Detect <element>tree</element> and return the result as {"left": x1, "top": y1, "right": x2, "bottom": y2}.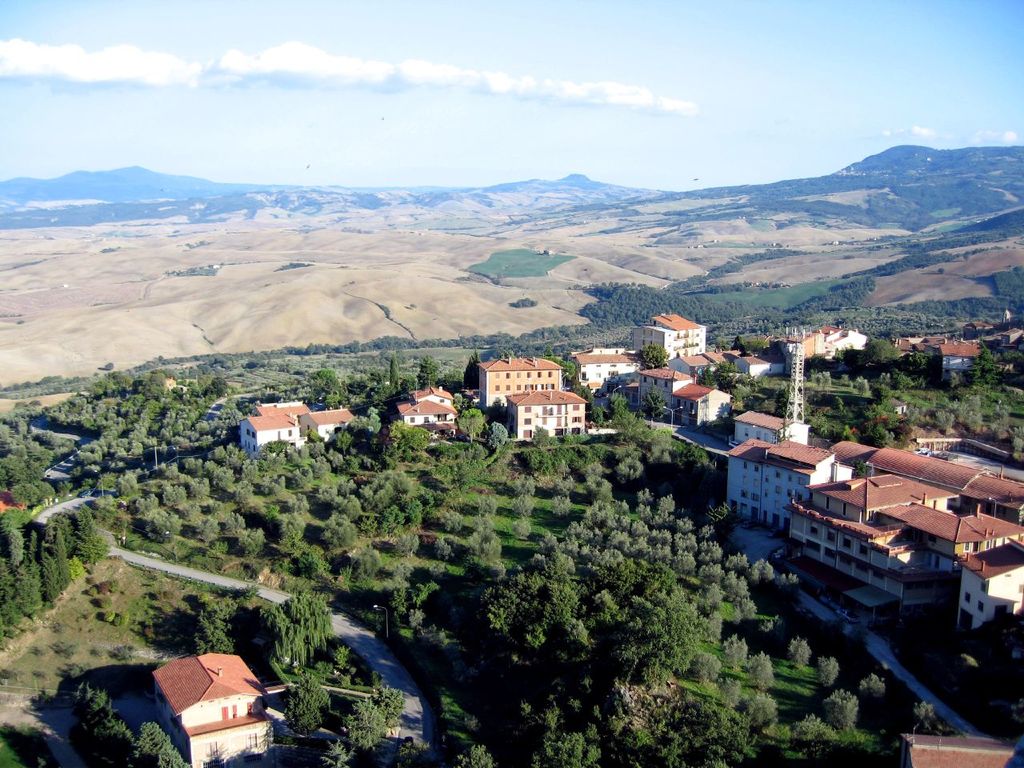
{"left": 318, "top": 684, "right": 402, "bottom": 767}.
